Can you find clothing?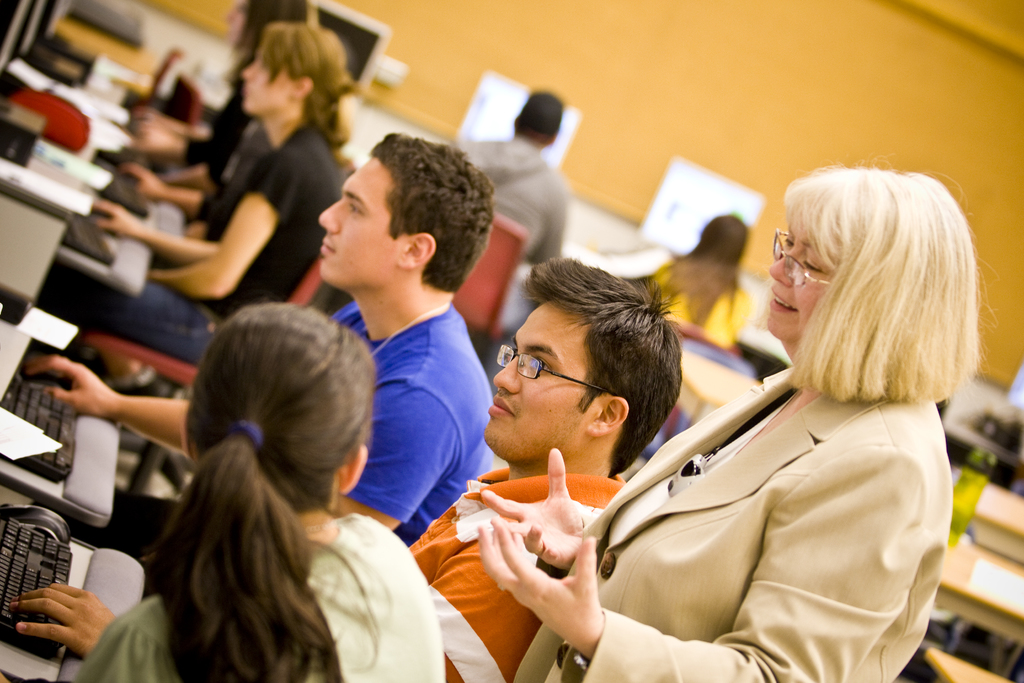
Yes, bounding box: (410, 475, 626, 681).
